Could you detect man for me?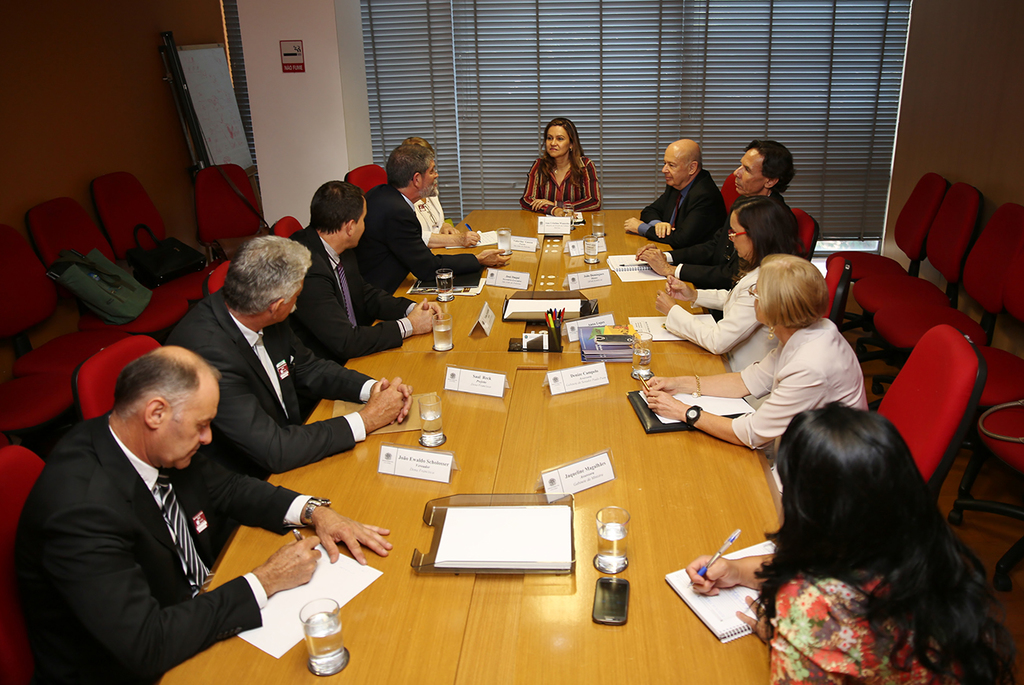
Detection result: x1=162 y1=235 x2=413 y2=479.
